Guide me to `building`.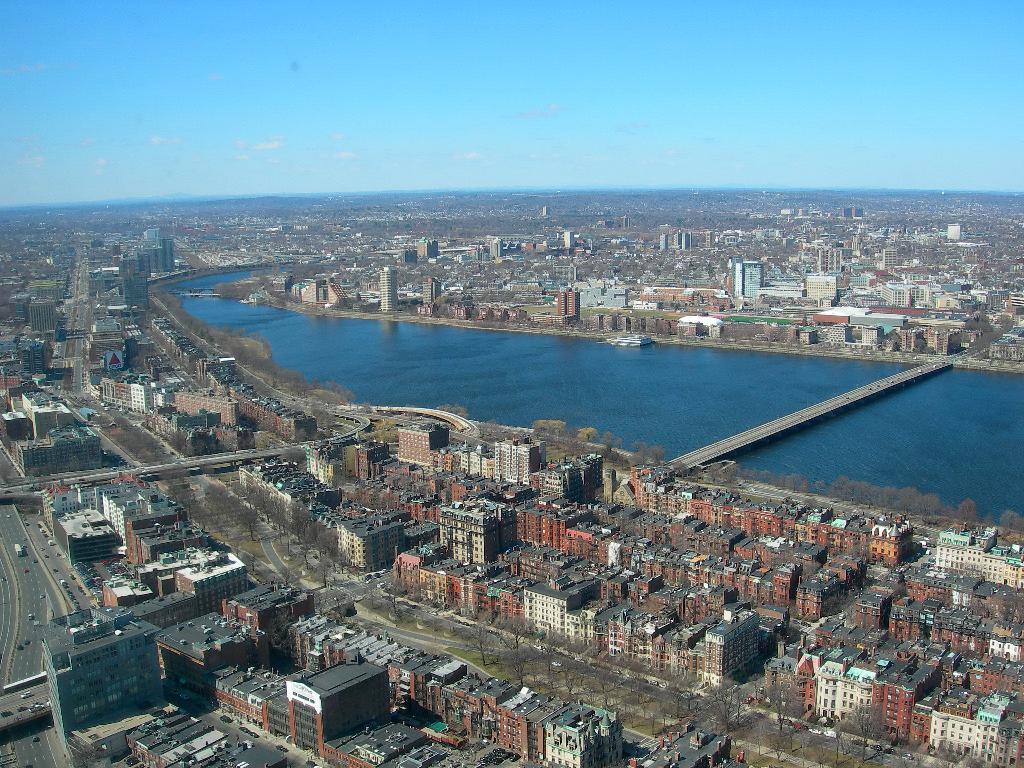
Guidance: rect(659, 235, 667, 256).
